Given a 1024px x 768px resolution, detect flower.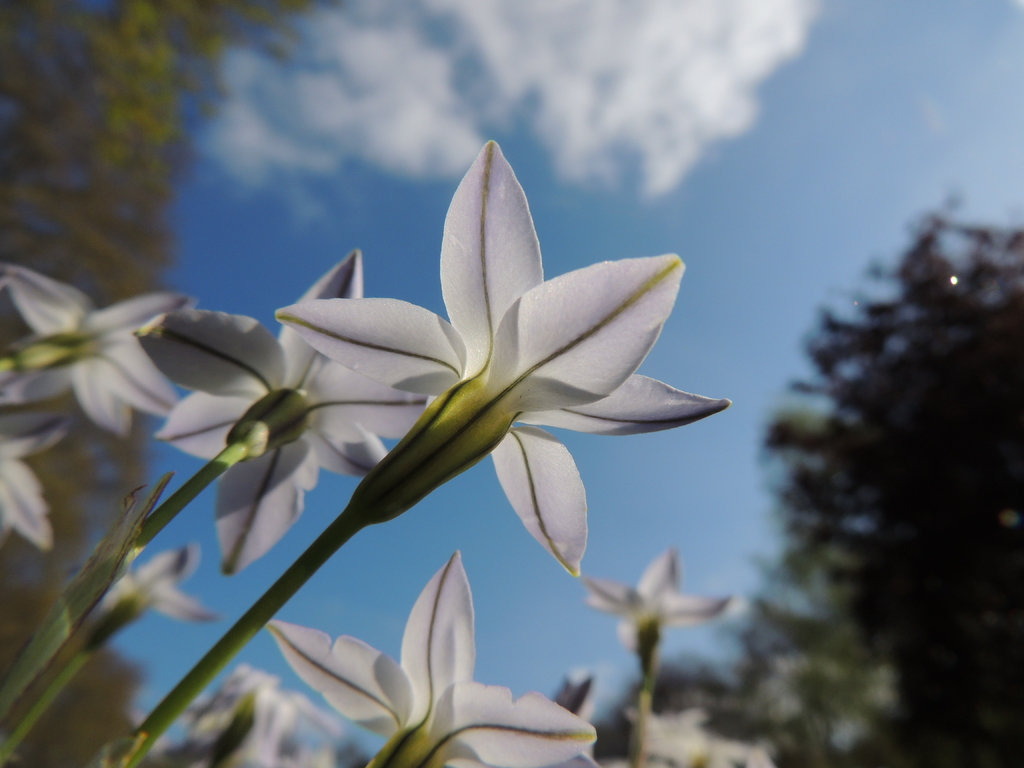
(left=185, top=666, right=349, bottom=767).
